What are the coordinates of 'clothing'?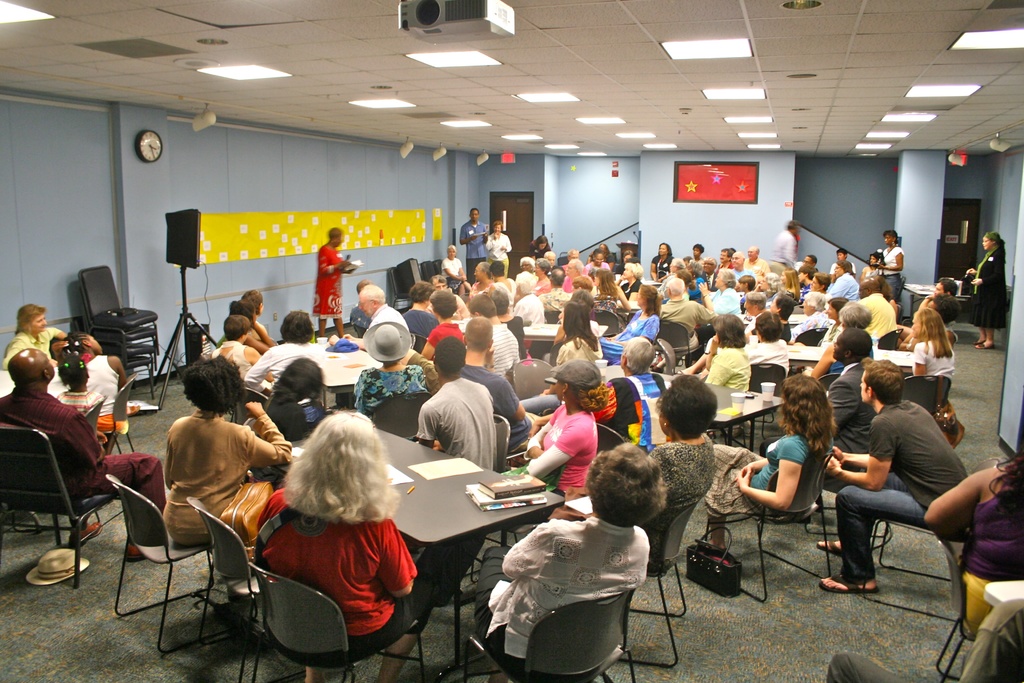
BBox(312, 239, 346, 319).
